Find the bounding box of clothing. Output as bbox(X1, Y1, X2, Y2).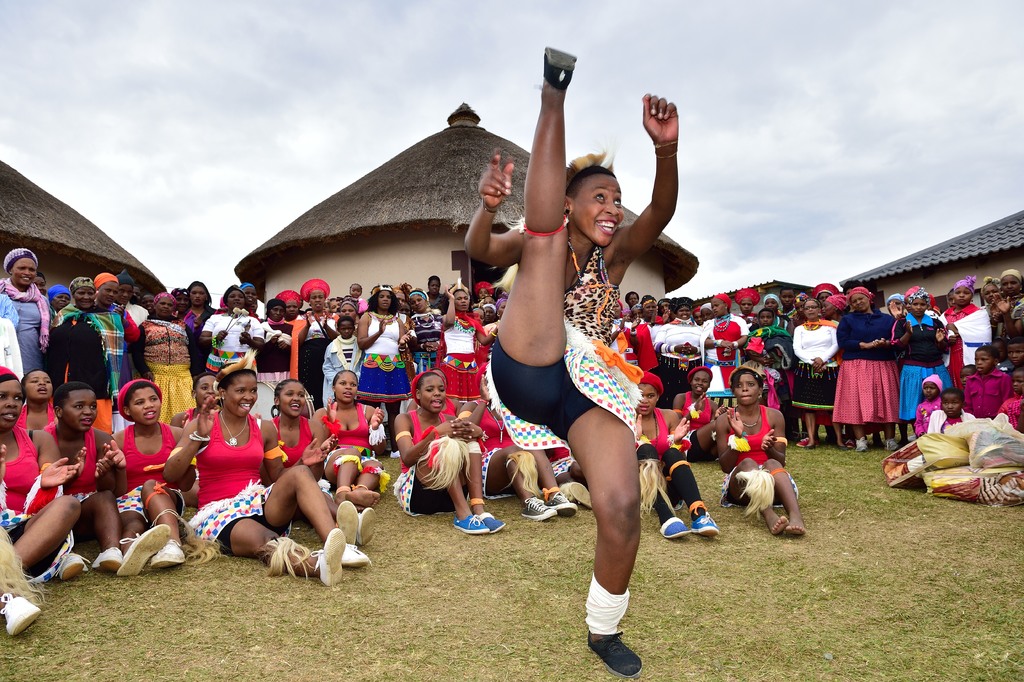
bbox(909, 392, 961, 454).
